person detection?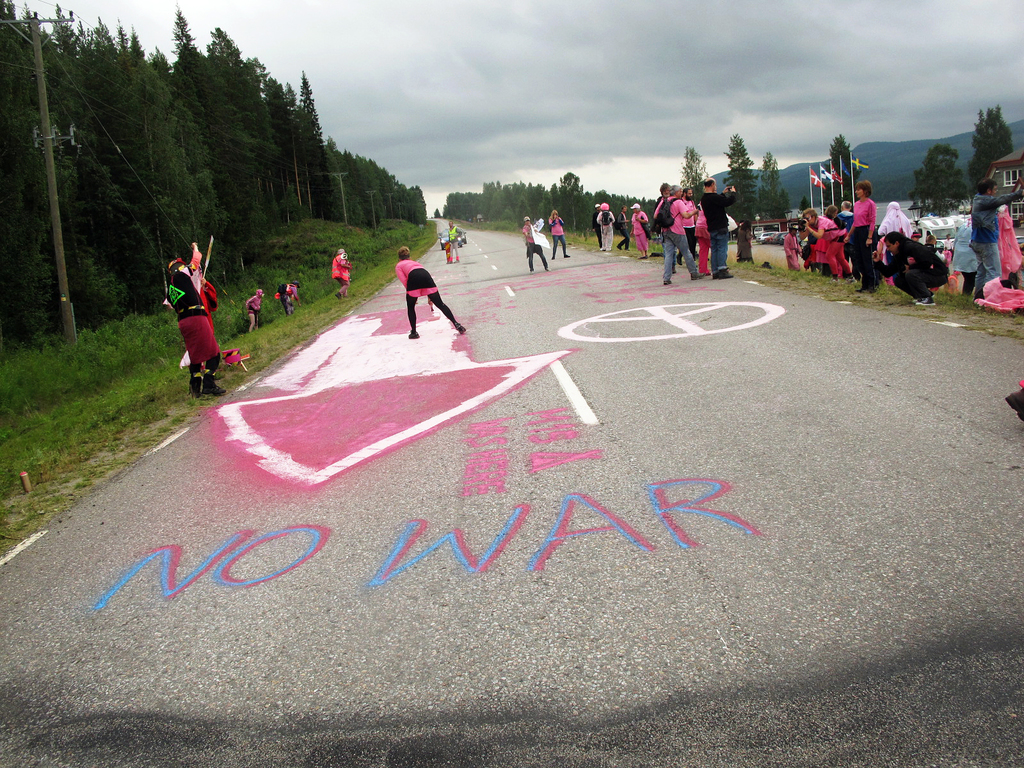
region(174, 256, 221, 392)
